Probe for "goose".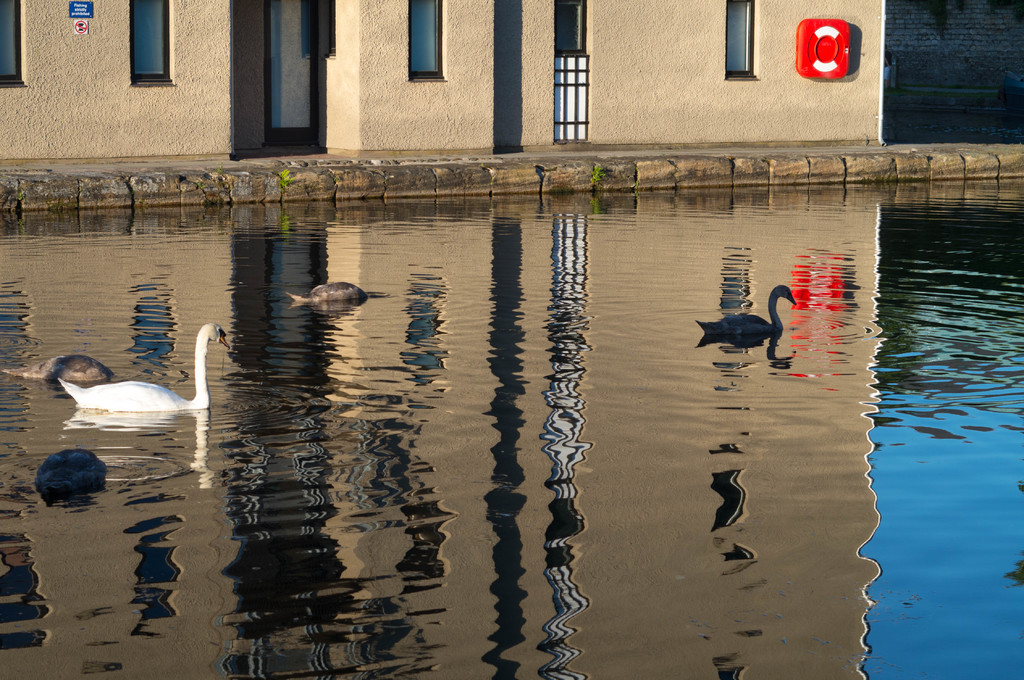
Probe result: locate(54, 324, 225, 414).
